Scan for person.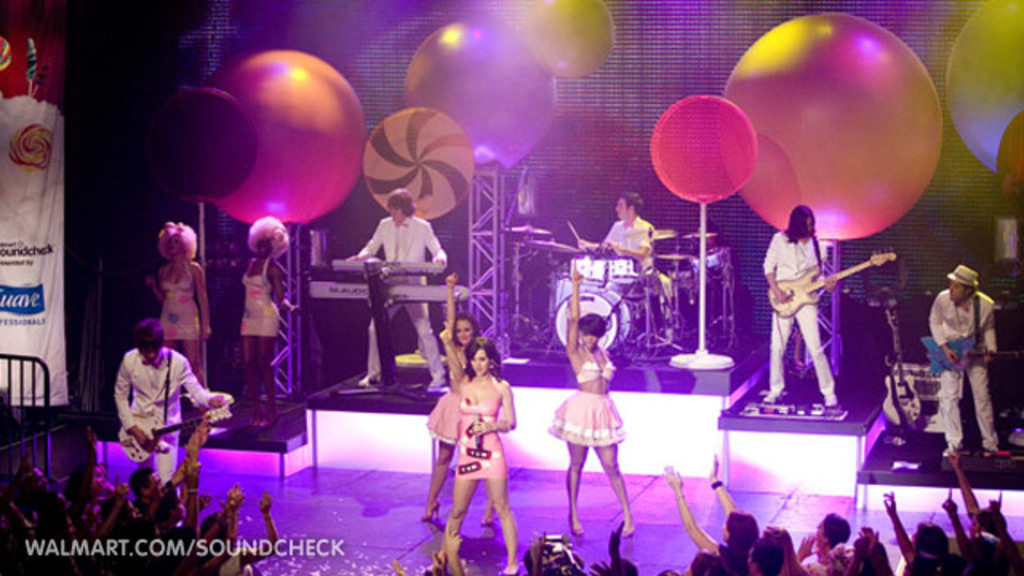
Scan result: bbox(109, 318, 222, 498).
